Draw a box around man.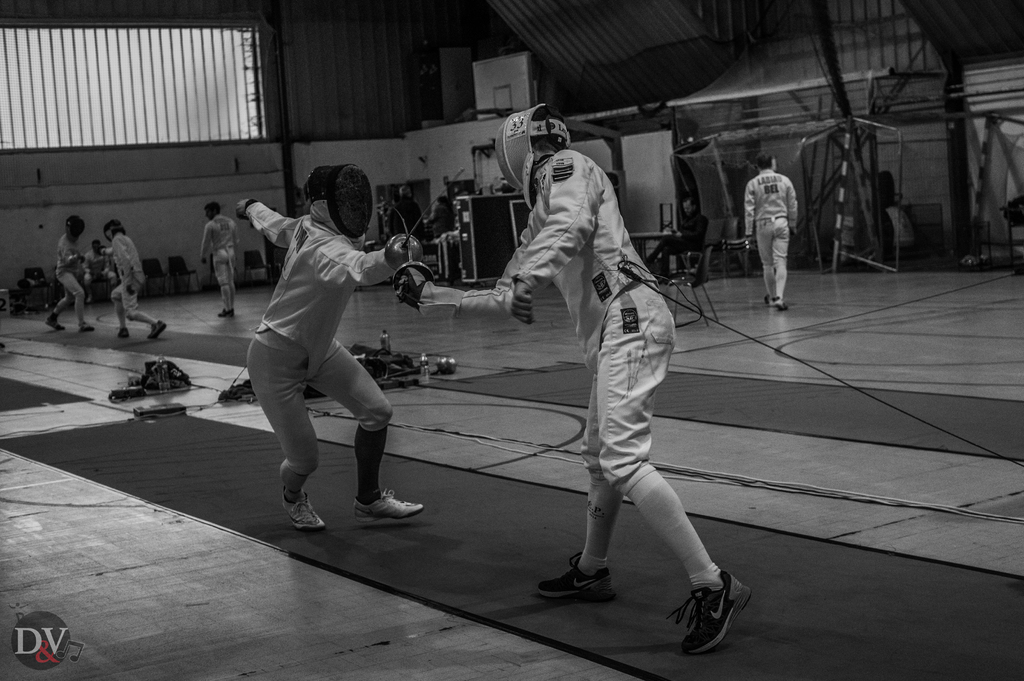
box(745, 154, 802, 313).
